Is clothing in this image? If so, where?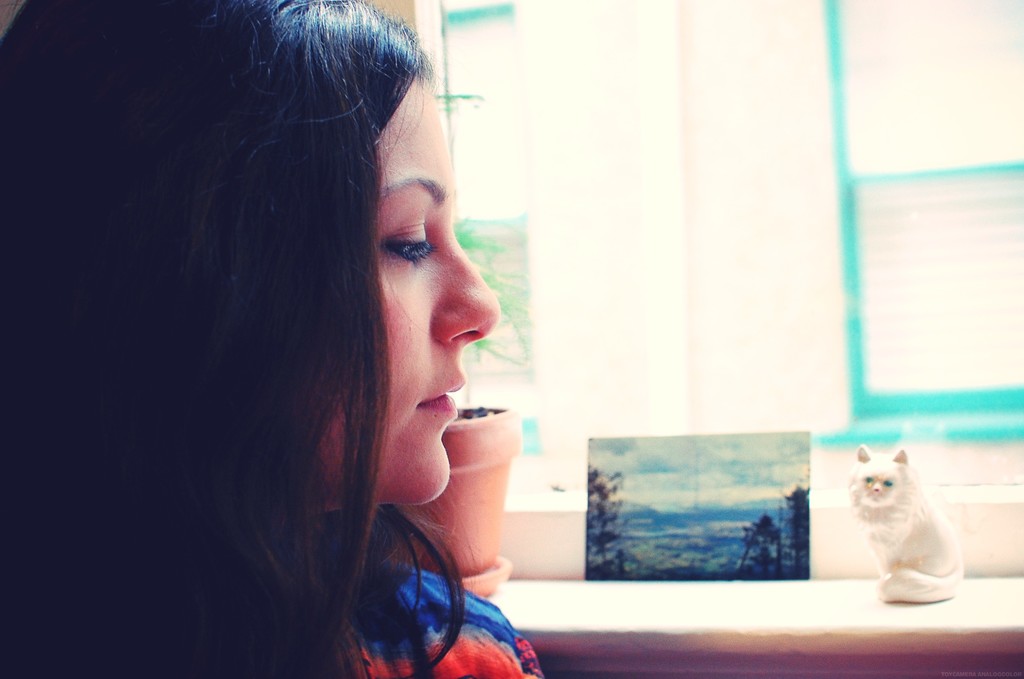
Yes, at rect(307, 493, 516, 668).
